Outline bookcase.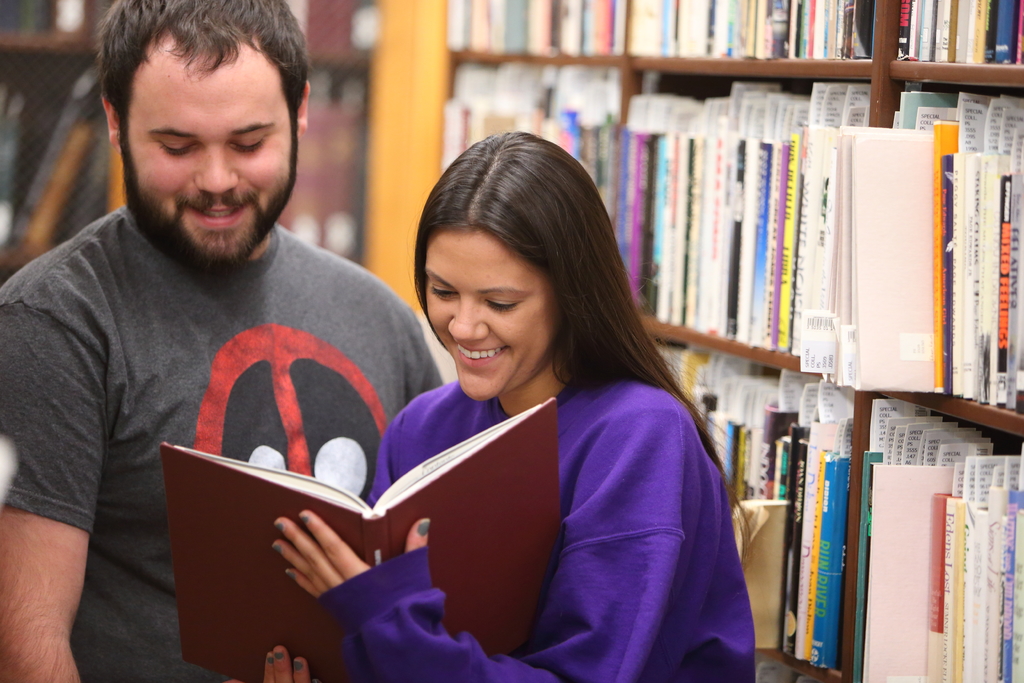
Outline: bbox=(0, 0, 410, 302).
